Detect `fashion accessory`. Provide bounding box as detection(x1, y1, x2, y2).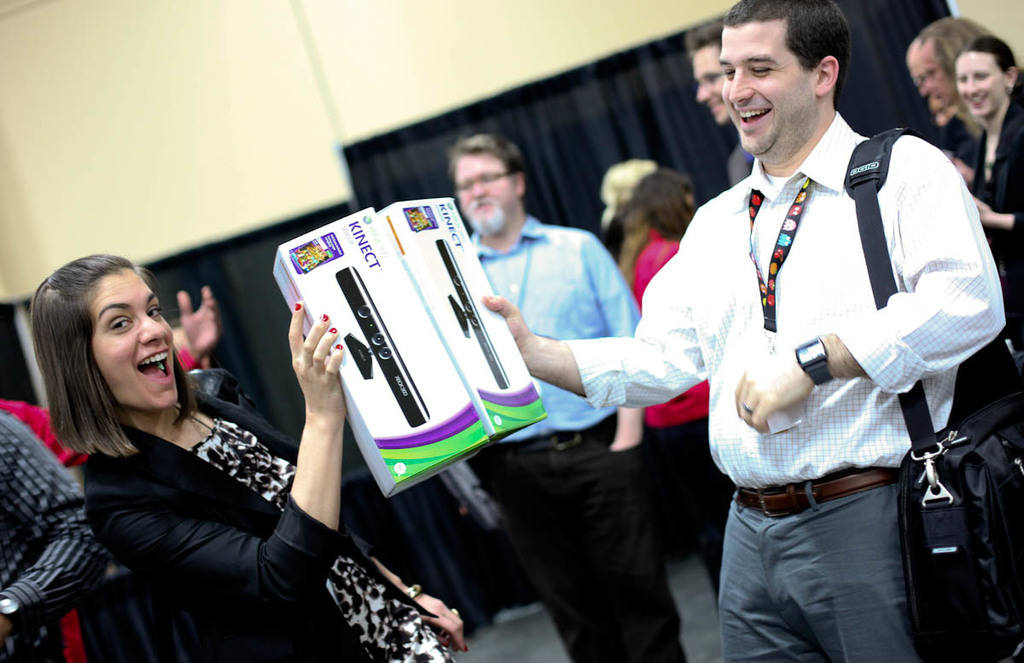
detection(836, 126, 1023, 662).
